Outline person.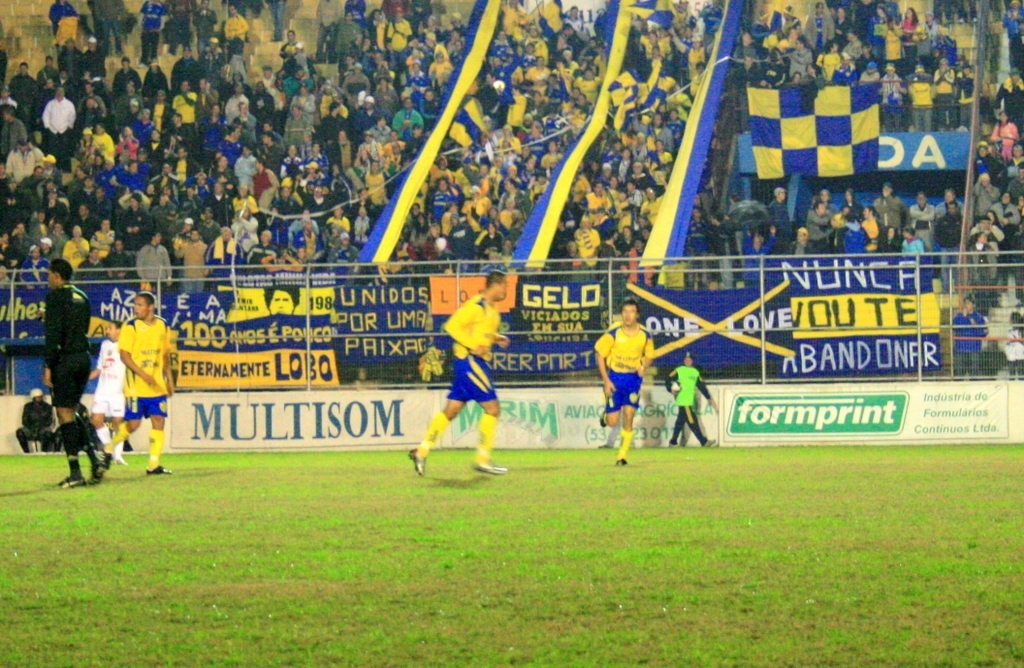
Outline: locate(1005, 313, 1023, 379).
